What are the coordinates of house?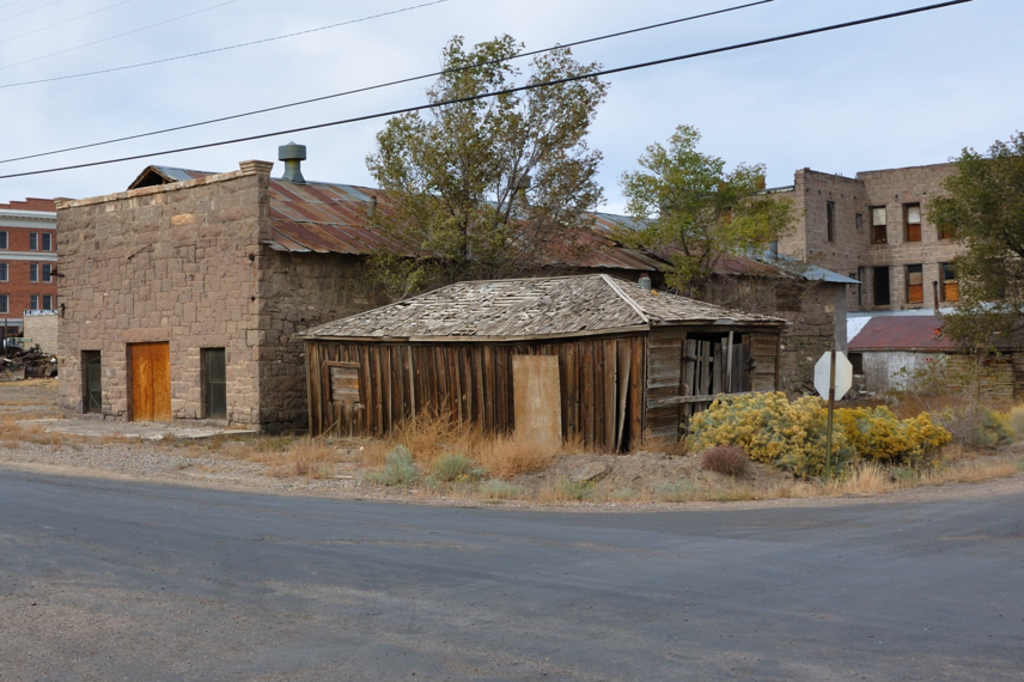
region(0, 185, 61, 333).
